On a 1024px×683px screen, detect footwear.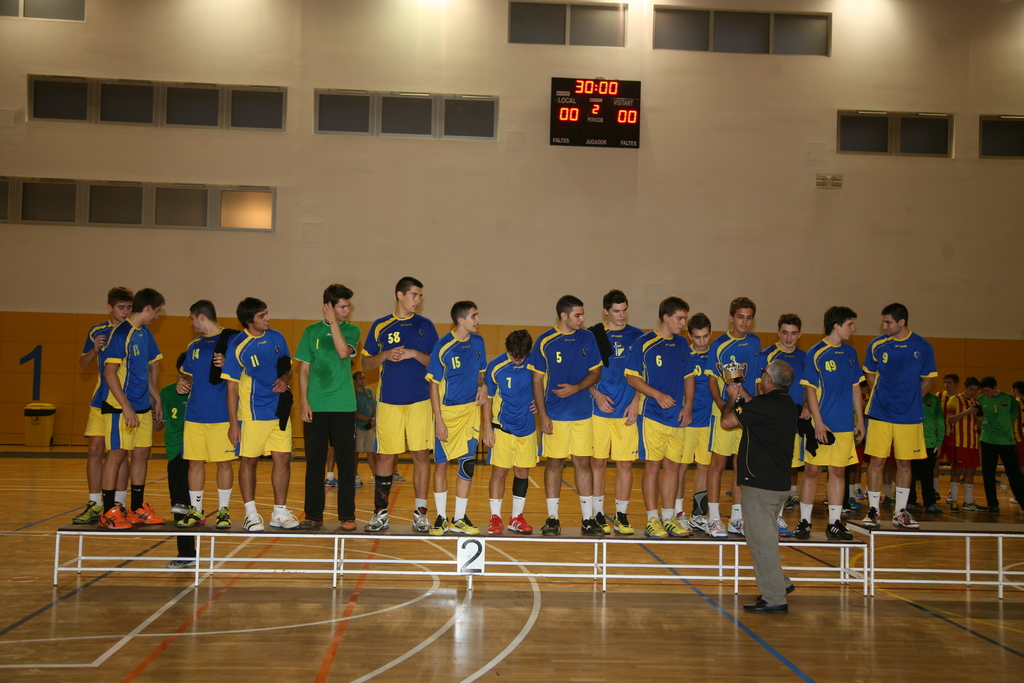
(855, 488, 865, 500).
